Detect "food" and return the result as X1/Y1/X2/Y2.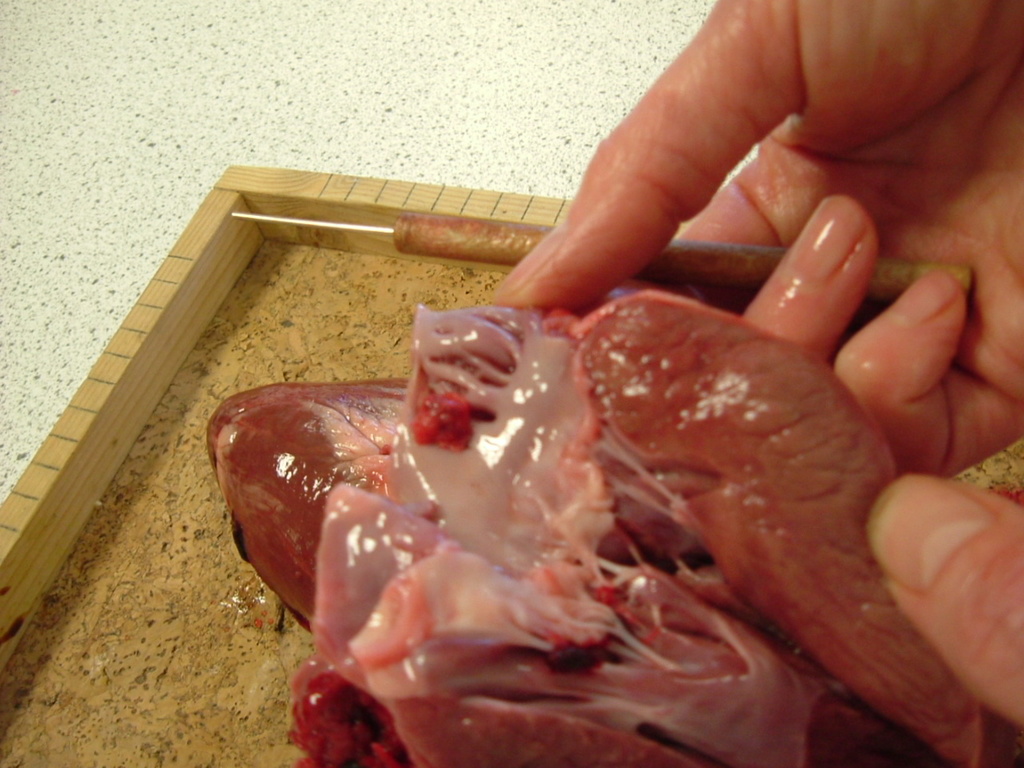
202/300/1023/767.
